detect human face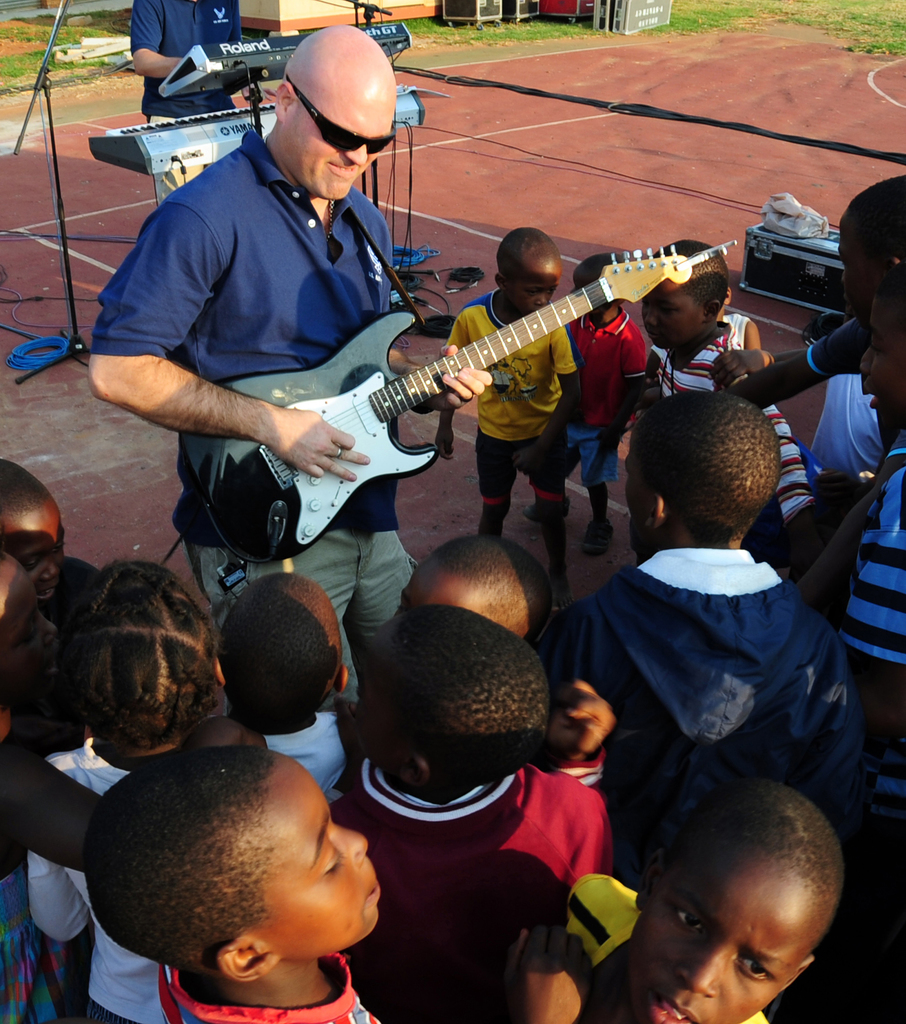
287, 77, 401, 202
